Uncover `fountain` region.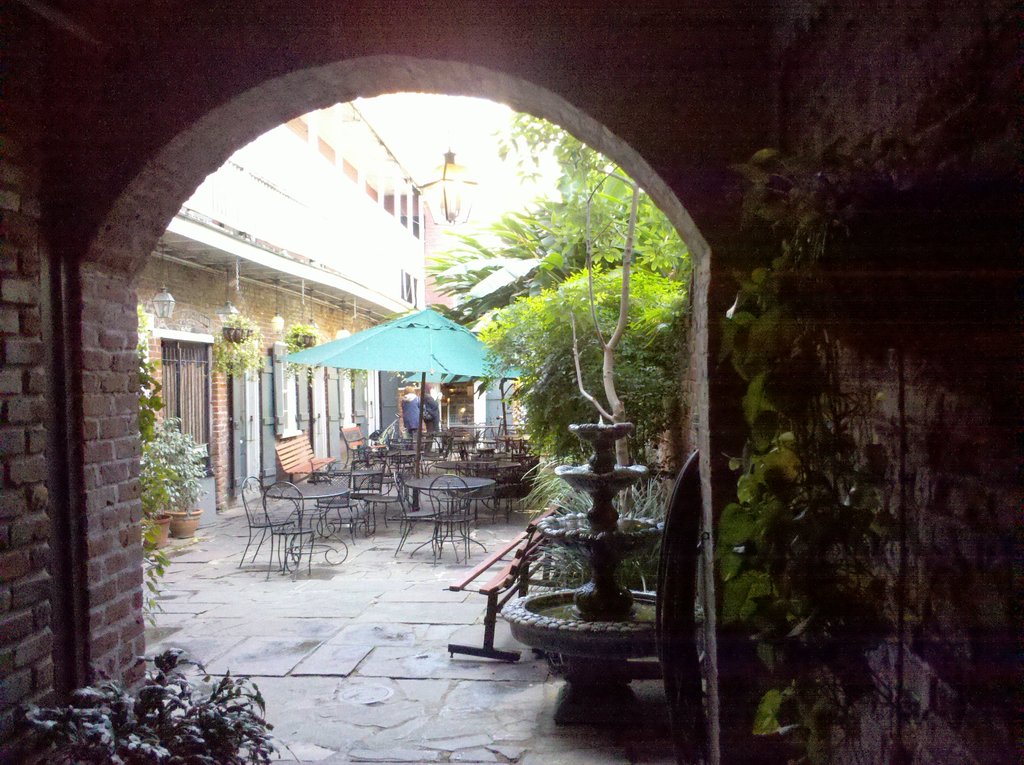
Uncovered: x1=468 y1=388 x2=717 y2=723.
